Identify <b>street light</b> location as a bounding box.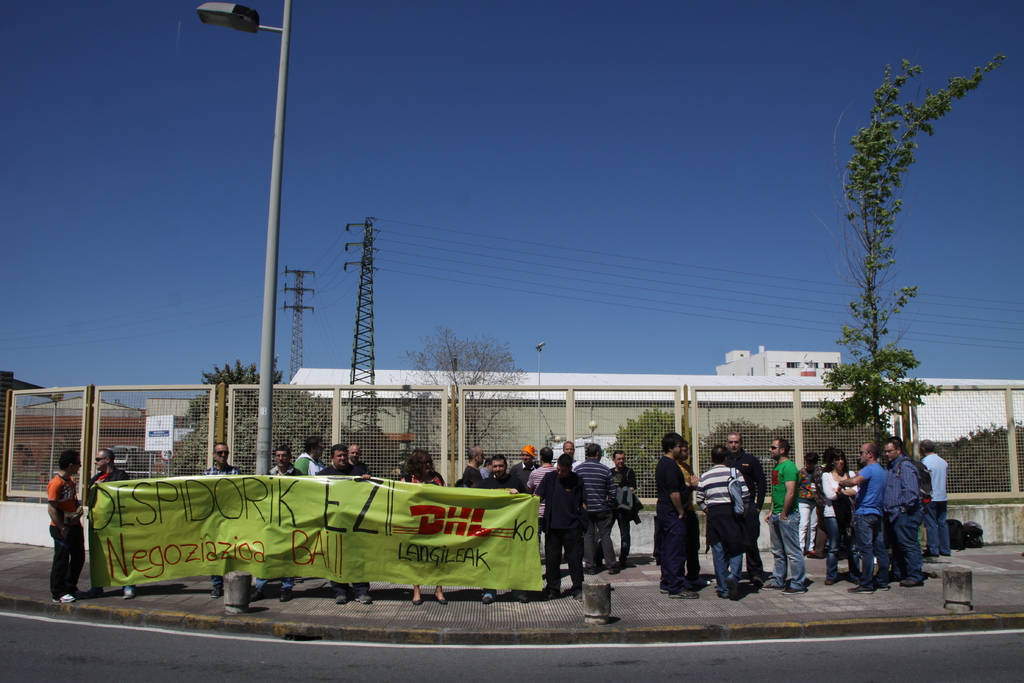
[left=179, top=0, right=322, bottom=522].
